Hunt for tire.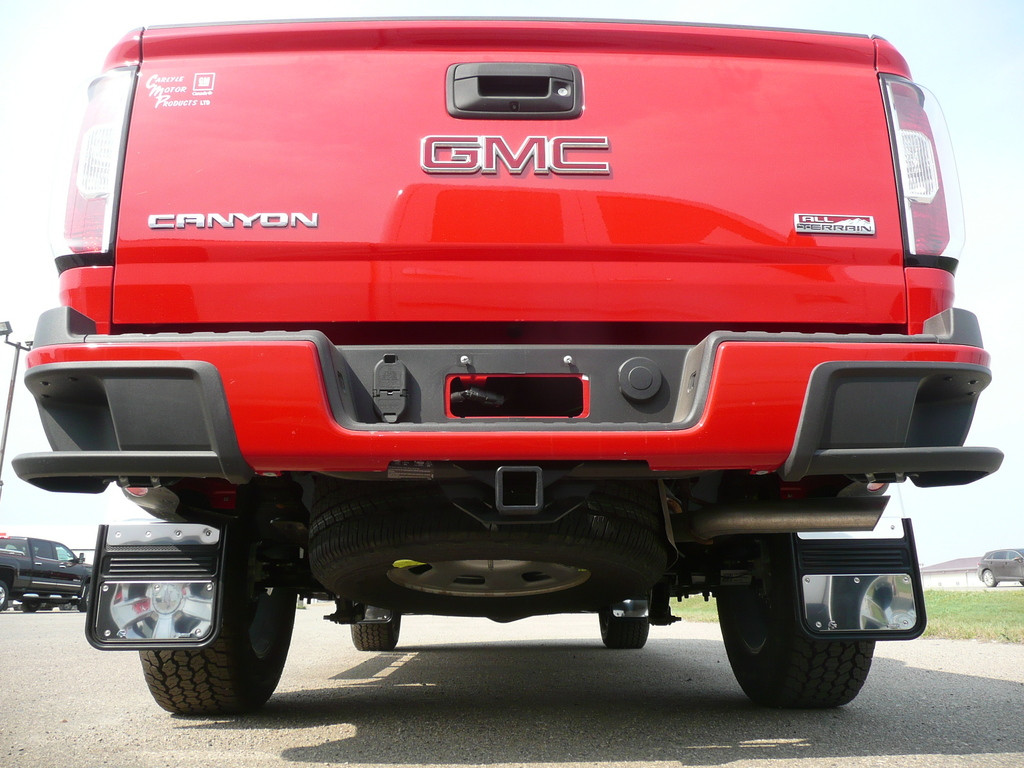
Hunted down at 137/529/296/714.
